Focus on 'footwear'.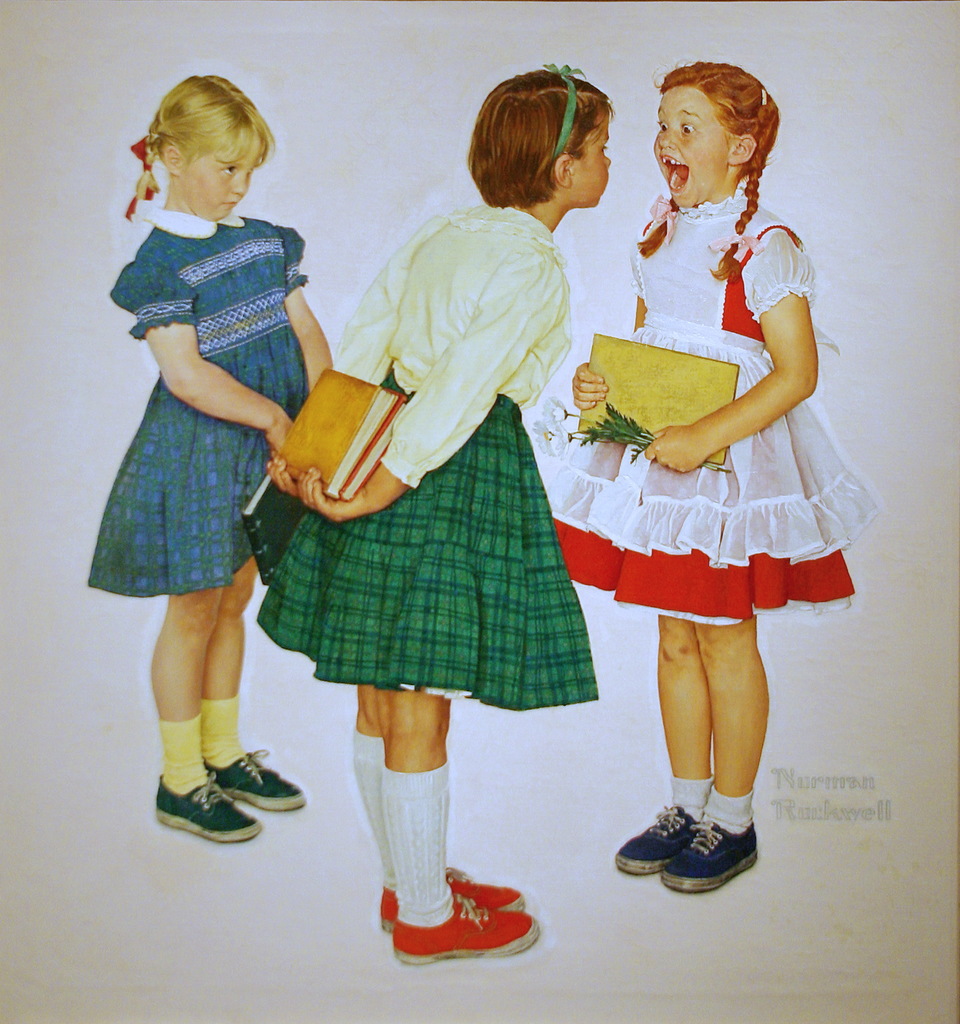
Focused at box(158, 771, 257, 844).
